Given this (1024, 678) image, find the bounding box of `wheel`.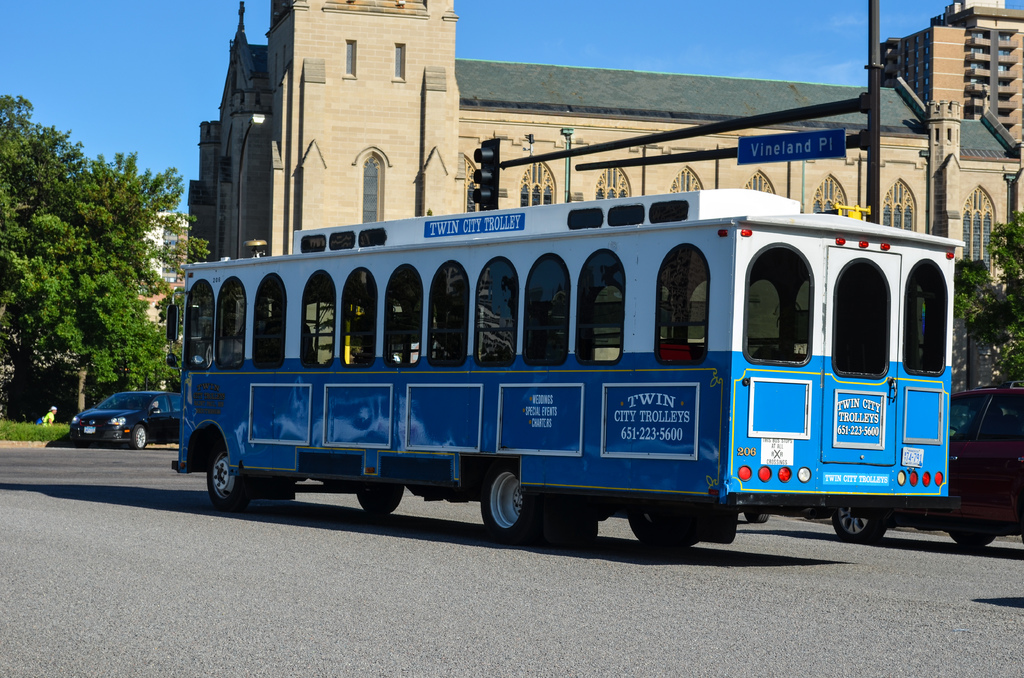
358,481,404,512.
